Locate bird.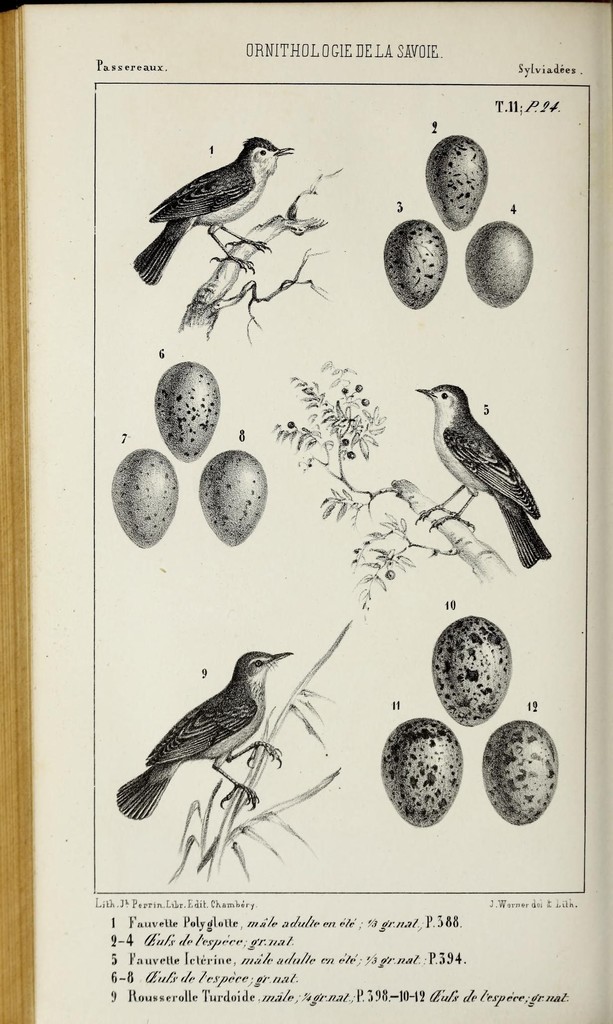
Bounding box: (left=112, top=643, right=296, bottom=822).
